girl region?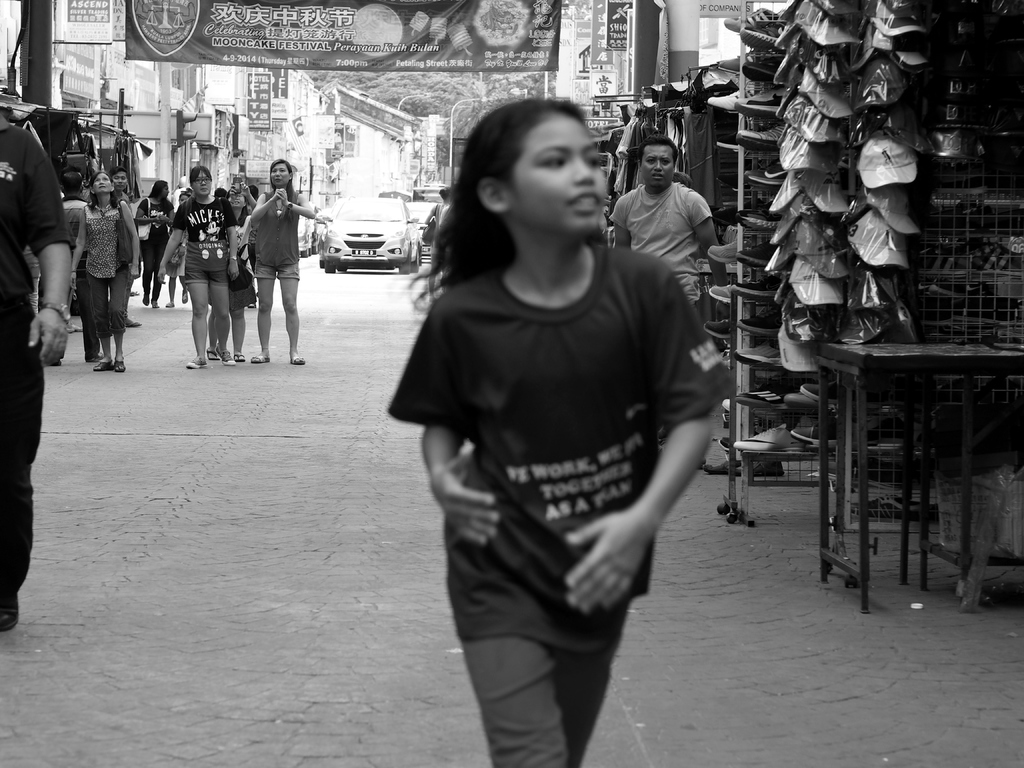
(x1=388, y1=94, x2=737, y2=767)
